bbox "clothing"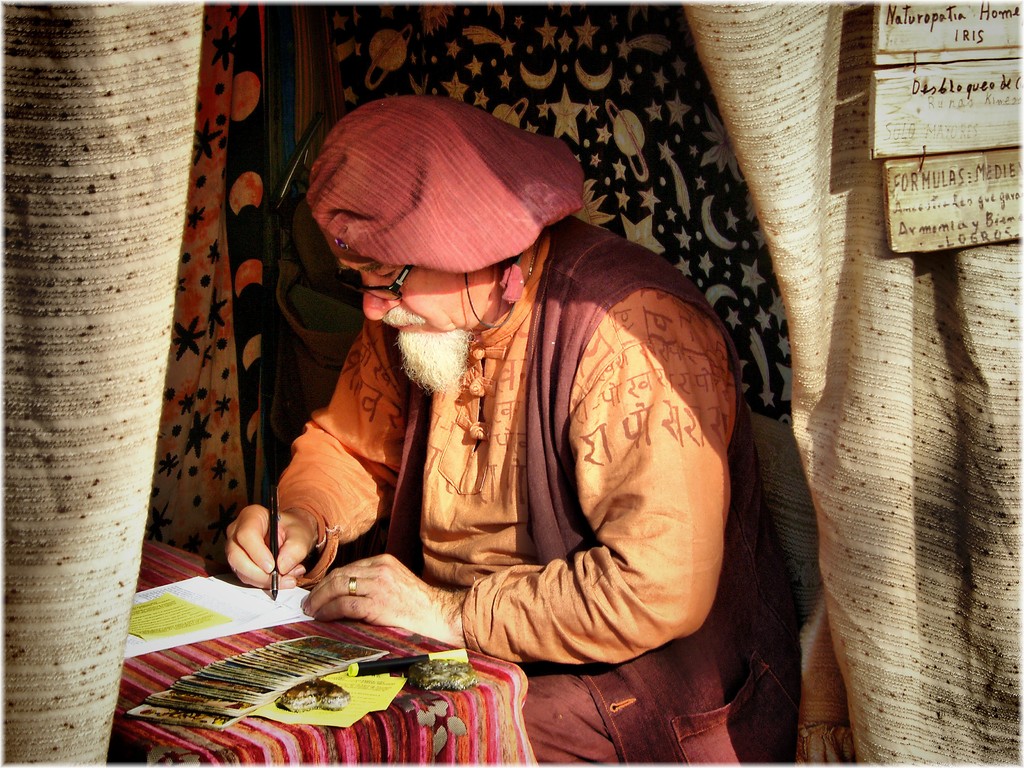
left=289, top=141, right=751, bottom=707
